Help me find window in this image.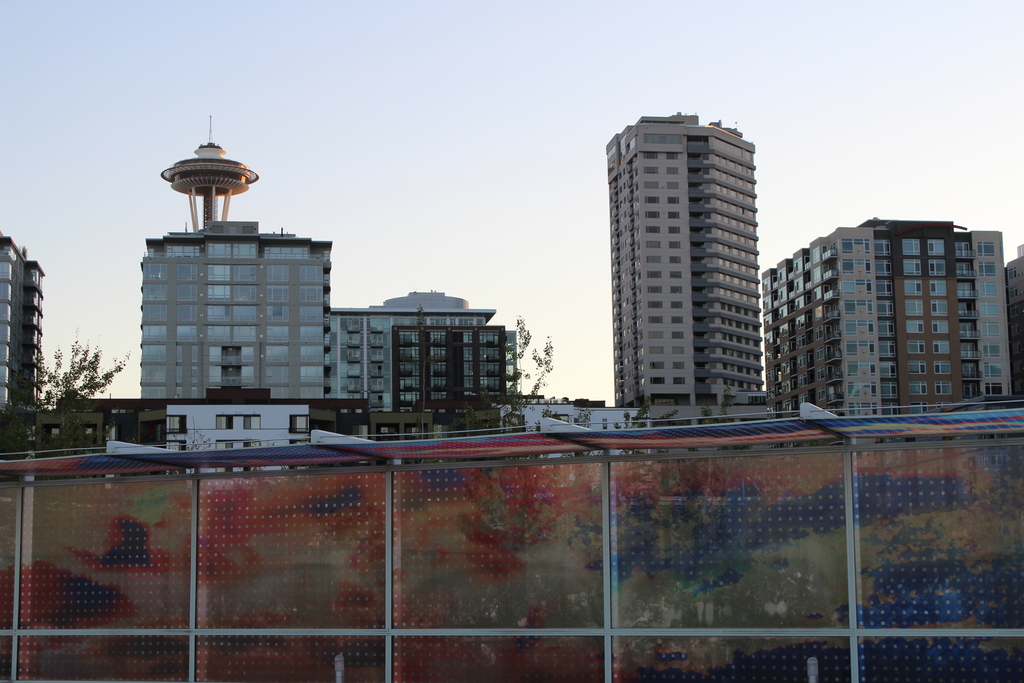
Found it: [x1=868, y1=321, x2=874, y2=334].
